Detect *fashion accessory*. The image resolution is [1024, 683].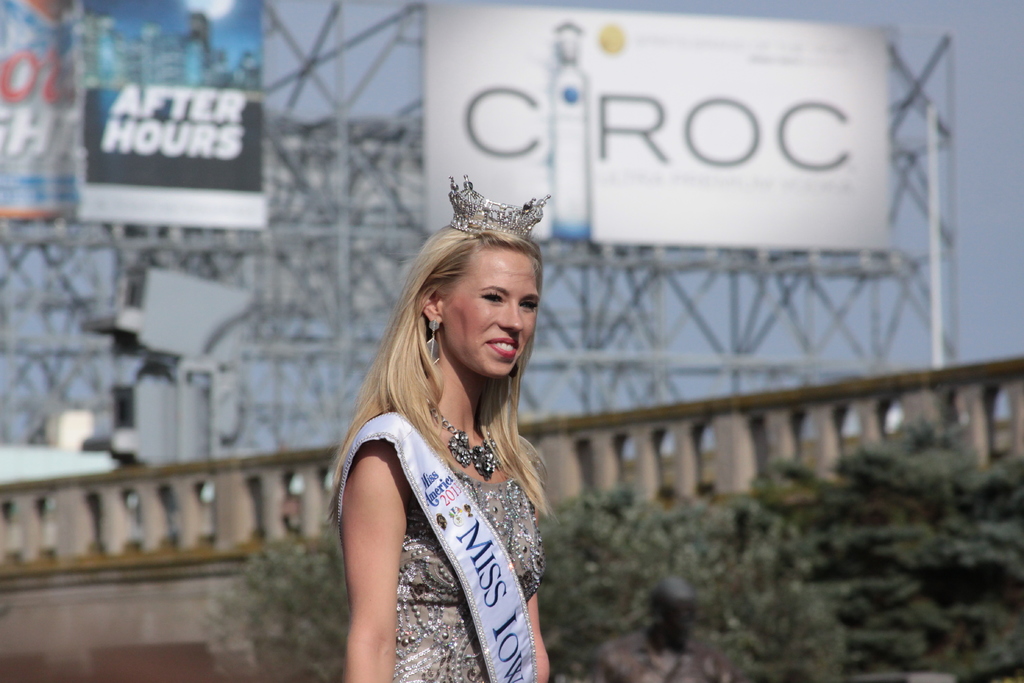
bbox=(428, 402, 500, 480).
